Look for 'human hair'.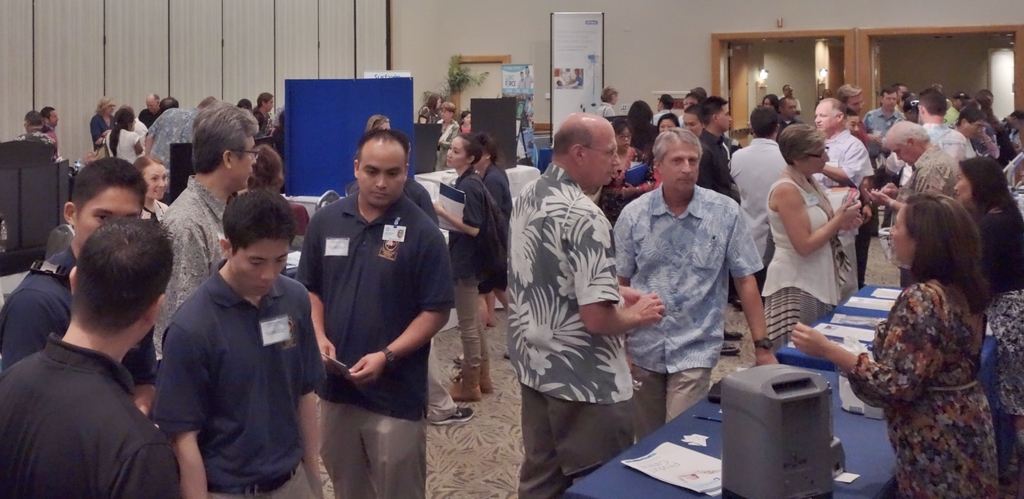
Found: [159,96,179,114].
